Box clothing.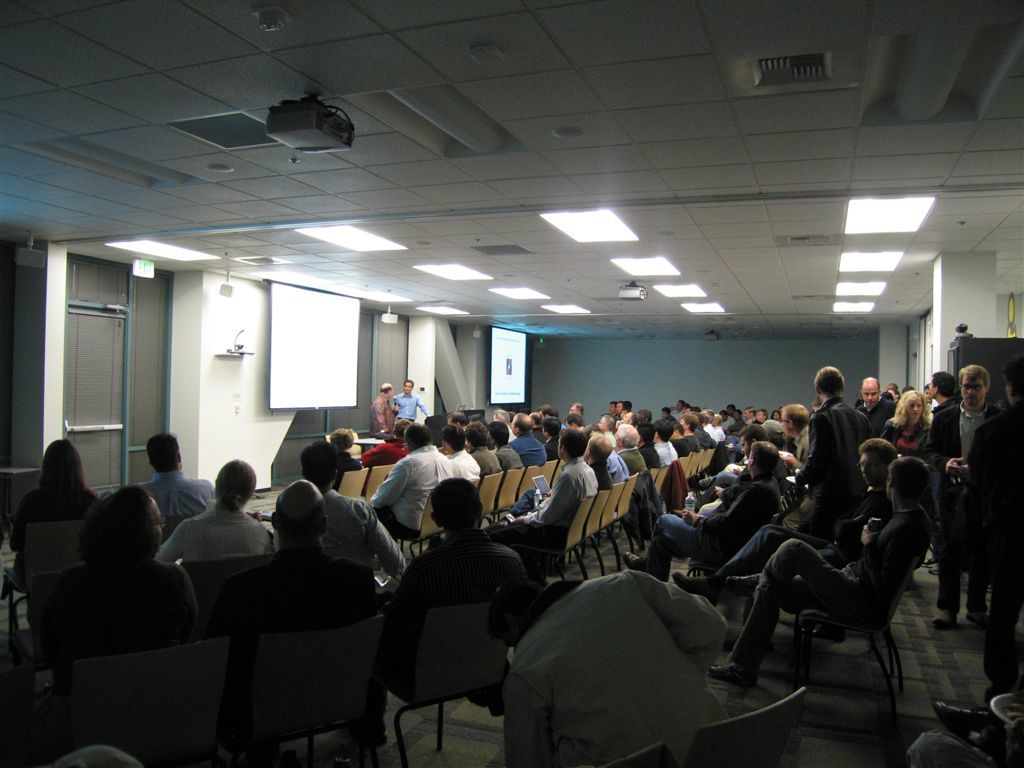
x1=856 y1=394 x2=902 y2=441.
